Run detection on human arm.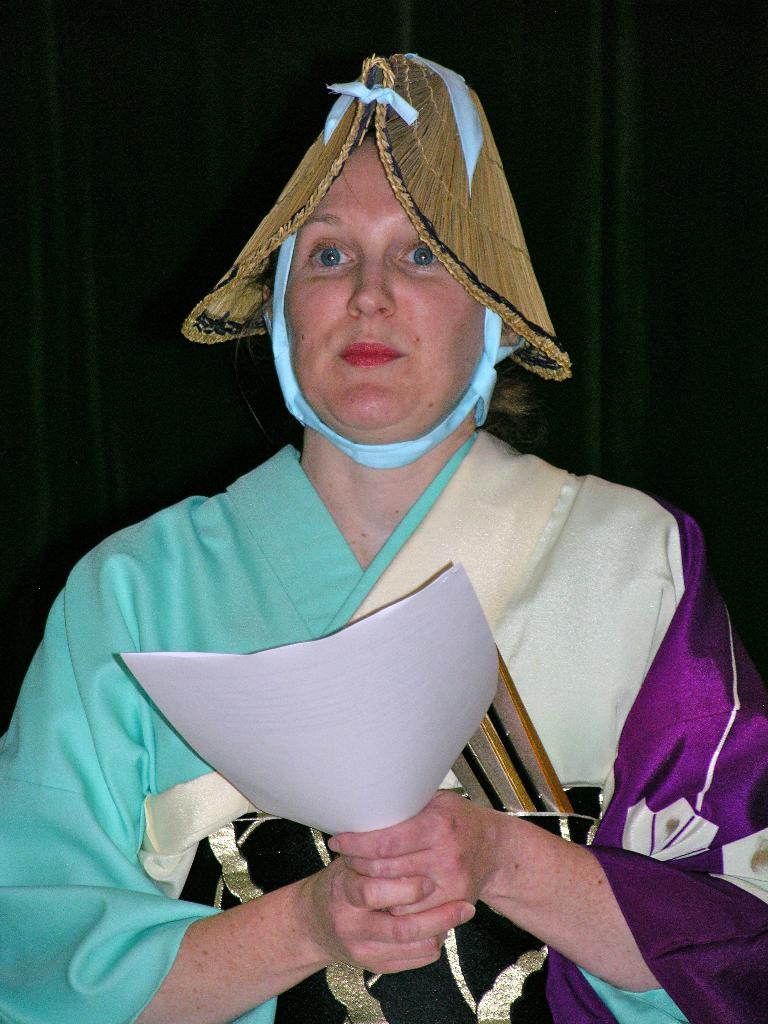
Result: {"left": 326, "top": 790, "right": 660, "bottom": 993}.
